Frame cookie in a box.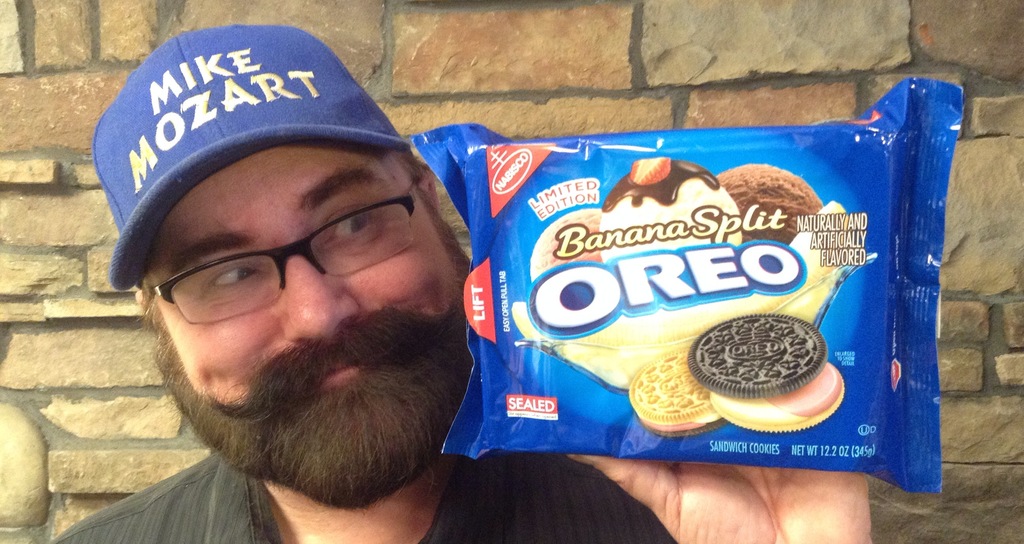
left=621, top=348, right=724, bottom=436.
